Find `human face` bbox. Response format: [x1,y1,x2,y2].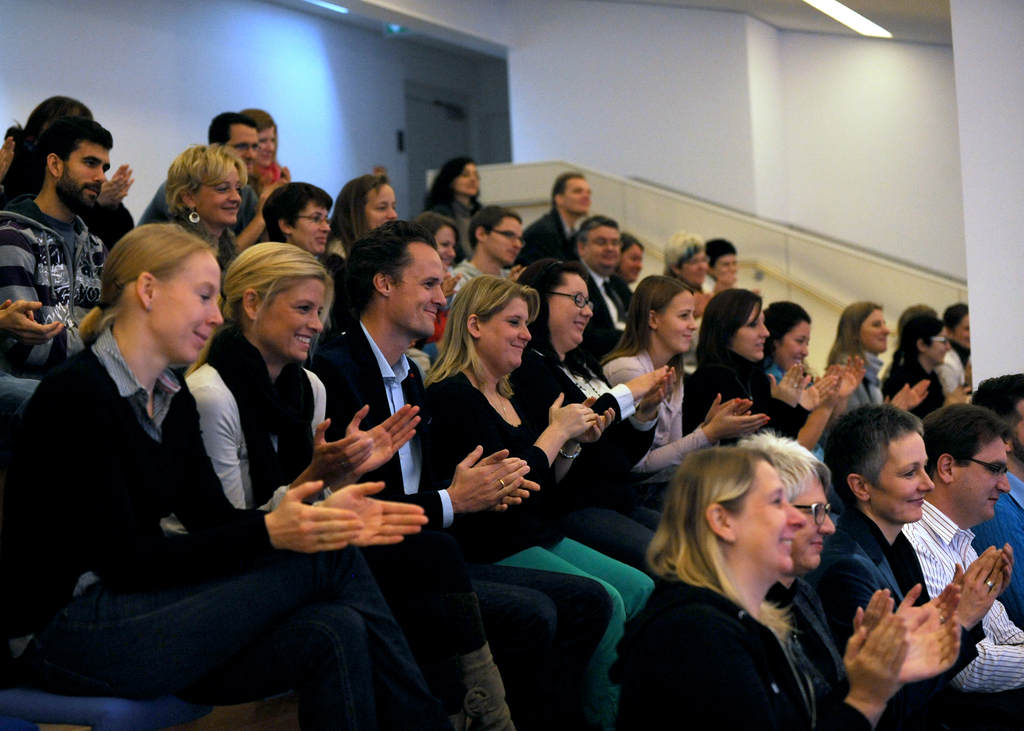
[662,293,694,352].
